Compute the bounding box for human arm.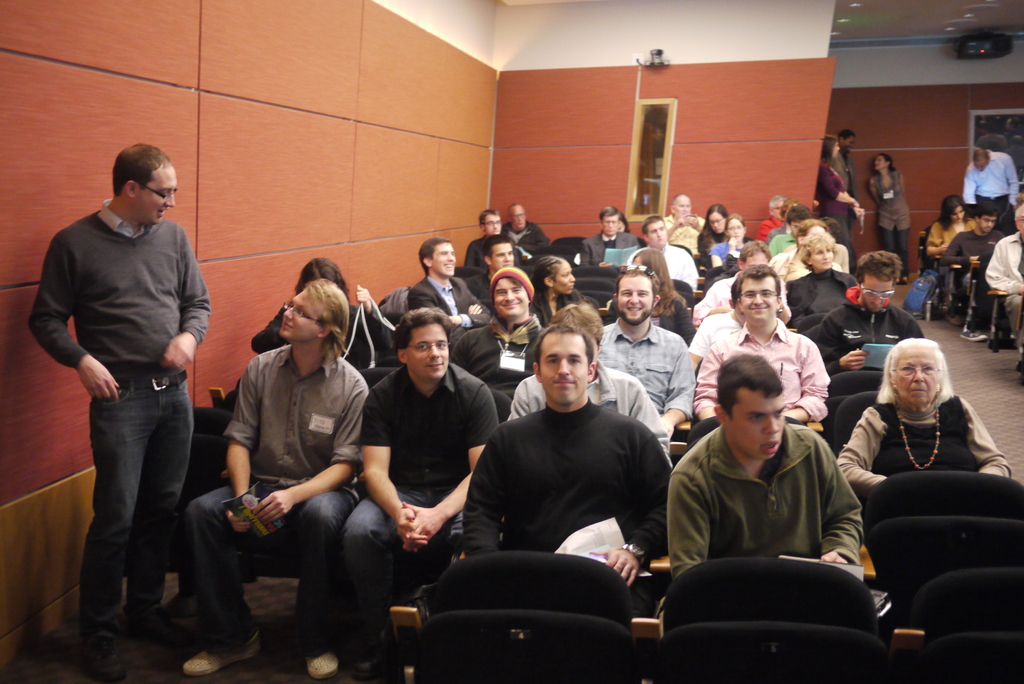
656, 336, 696, 430.
